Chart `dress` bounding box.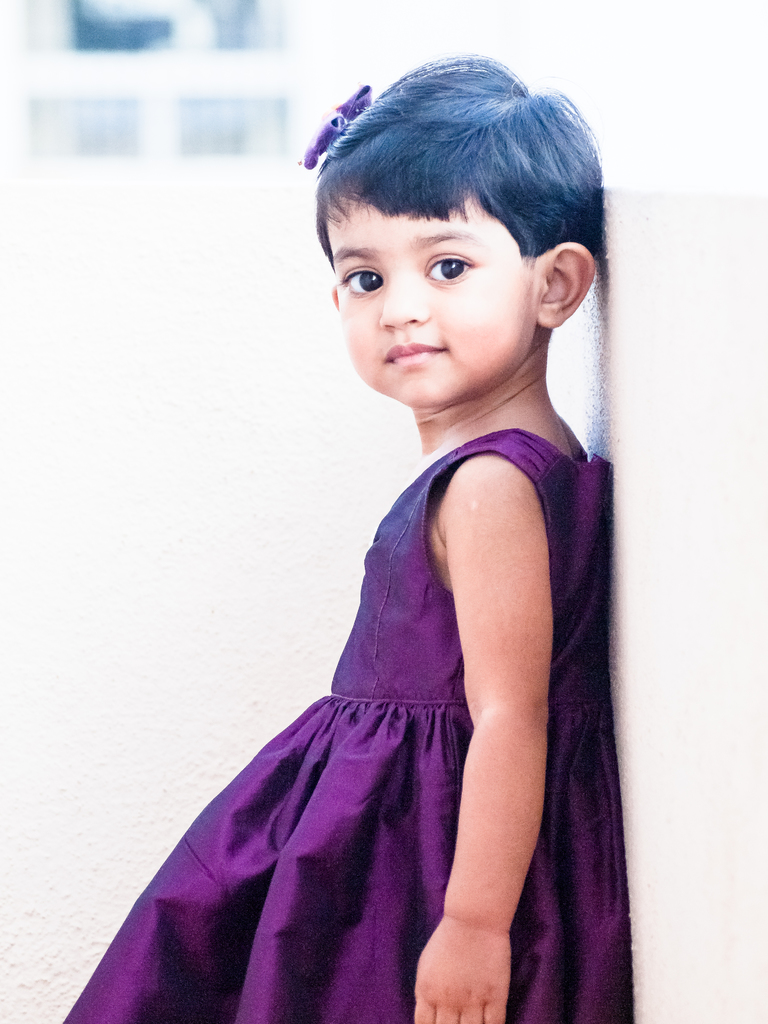
Charted: left=129, top=382, right=584, bottom=1007.
